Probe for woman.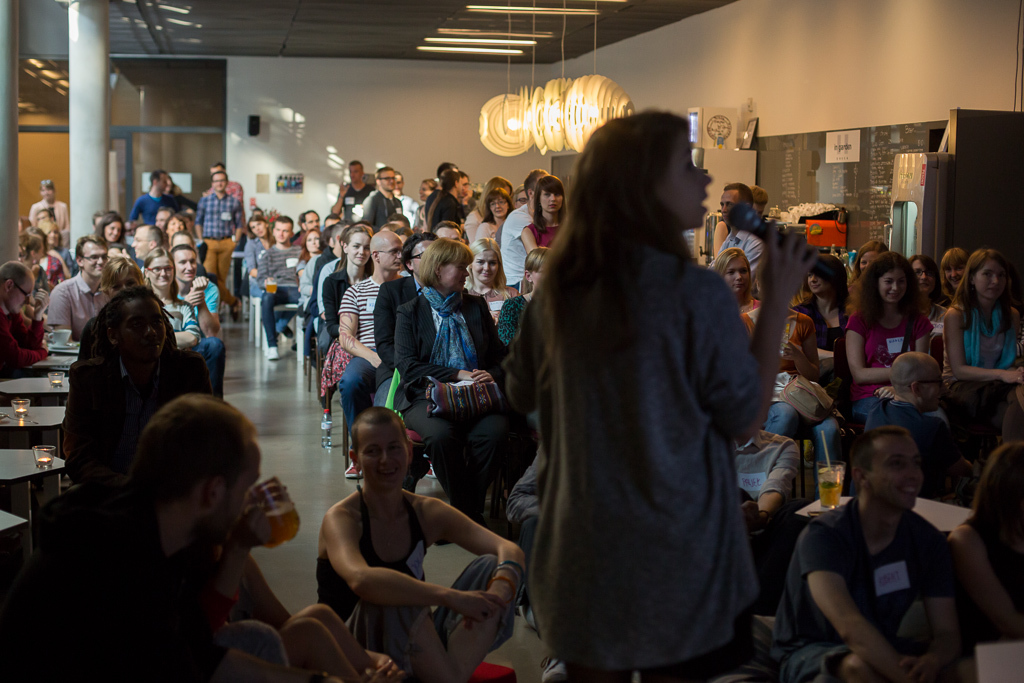
Probe result: {"x1": 475, "y1": 190, "x2": 513, "y2": 241}.
